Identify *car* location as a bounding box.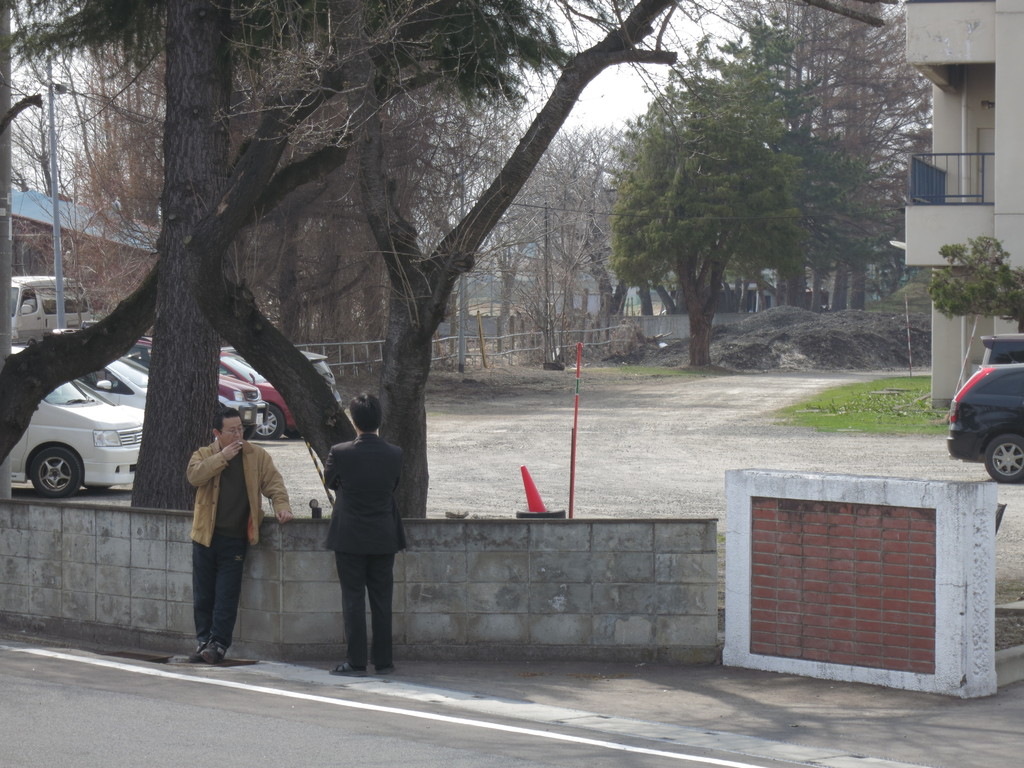
<bbox>945, 339, 1023, 484</bbox>.
